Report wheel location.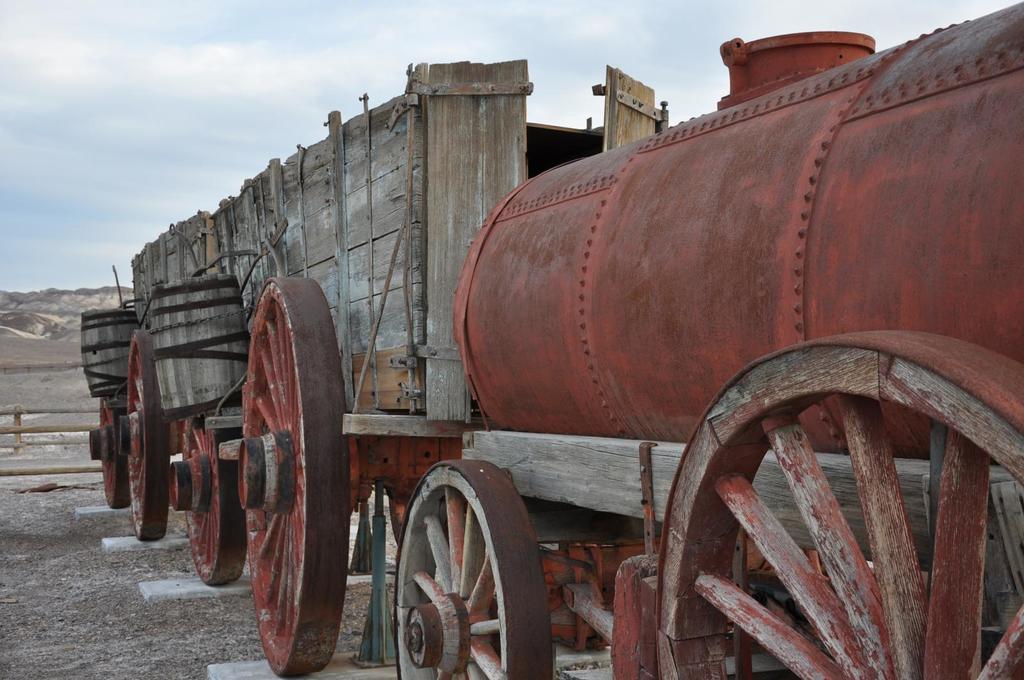
Report: detection(92, 402, 129, 508).
